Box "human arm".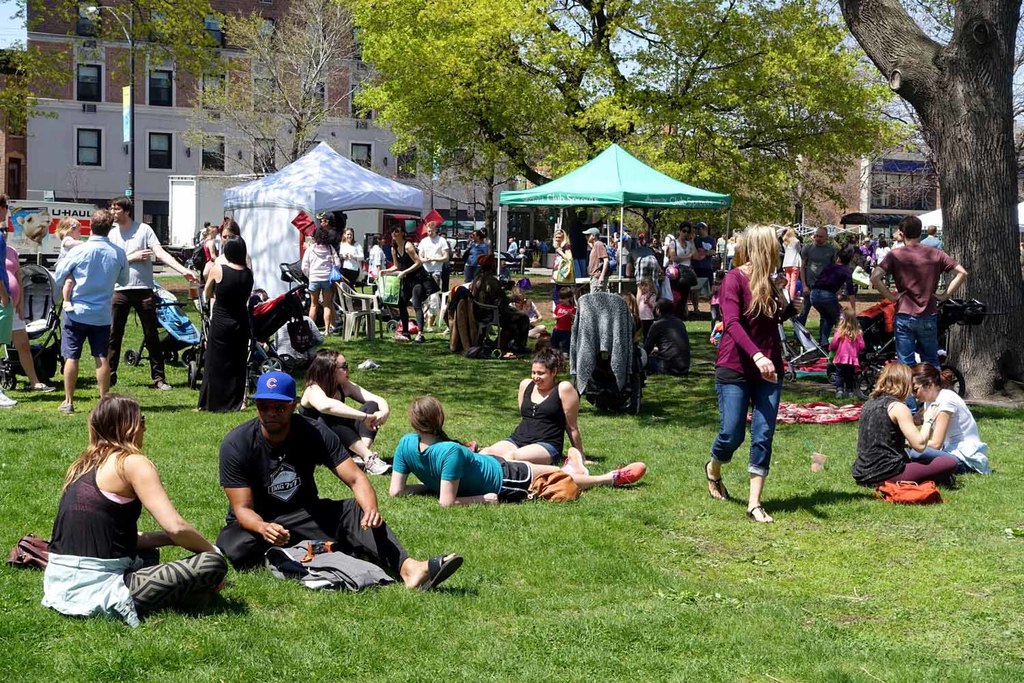
Rect(441, 449, 496, 510).
